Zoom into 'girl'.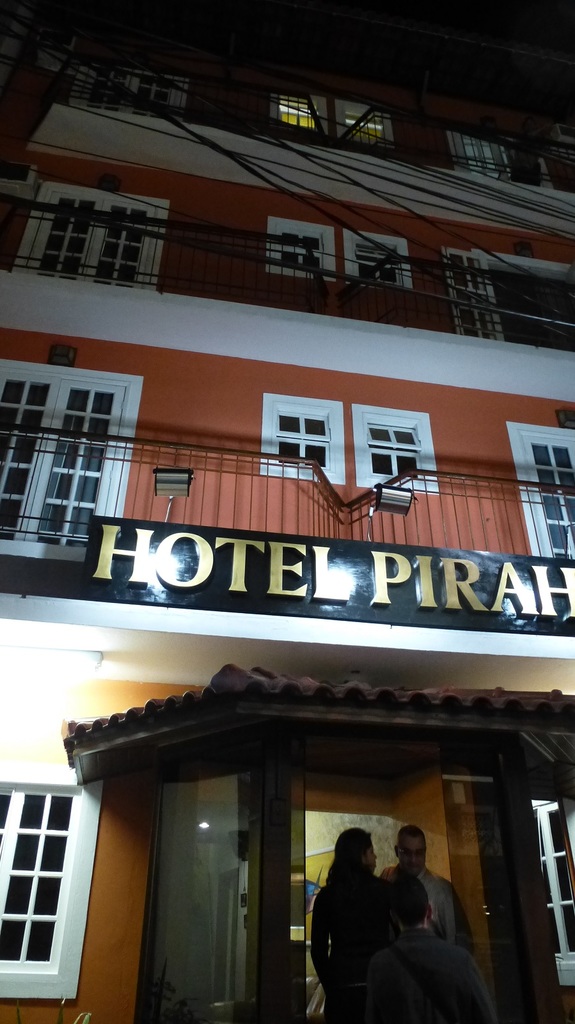
Zoom target: {"left": 305, "top": 817, "right": 394, "bottom": 1023}.
